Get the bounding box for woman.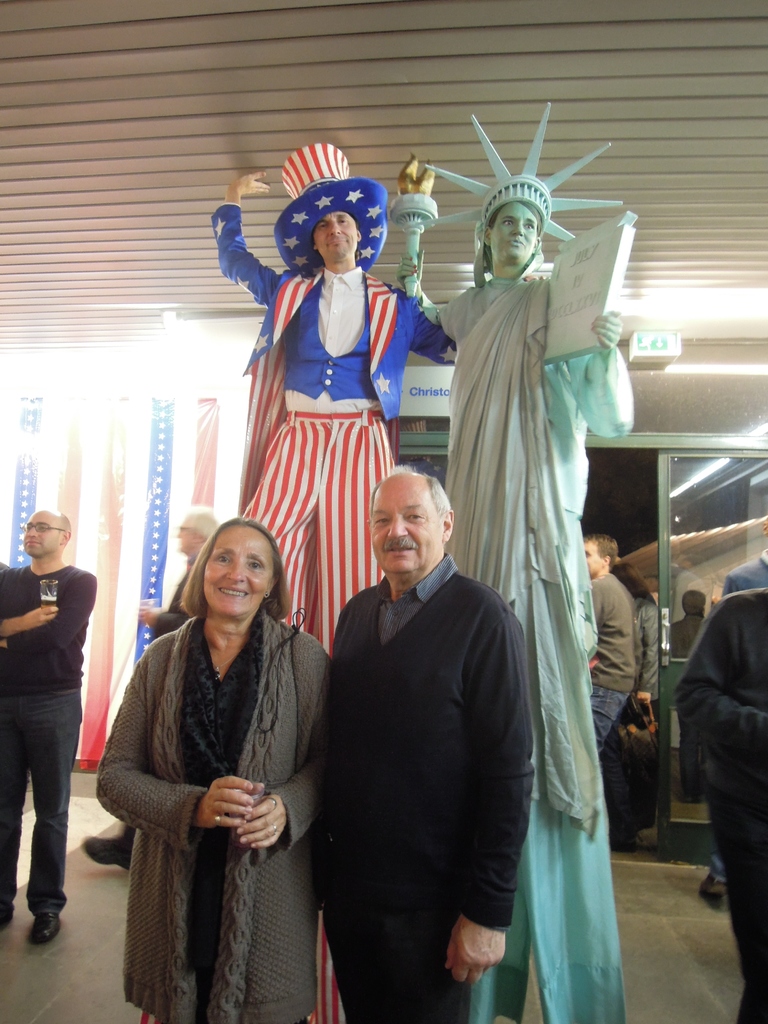
pyautogui.locateOnScreen(95, 493, 332, 1023).
